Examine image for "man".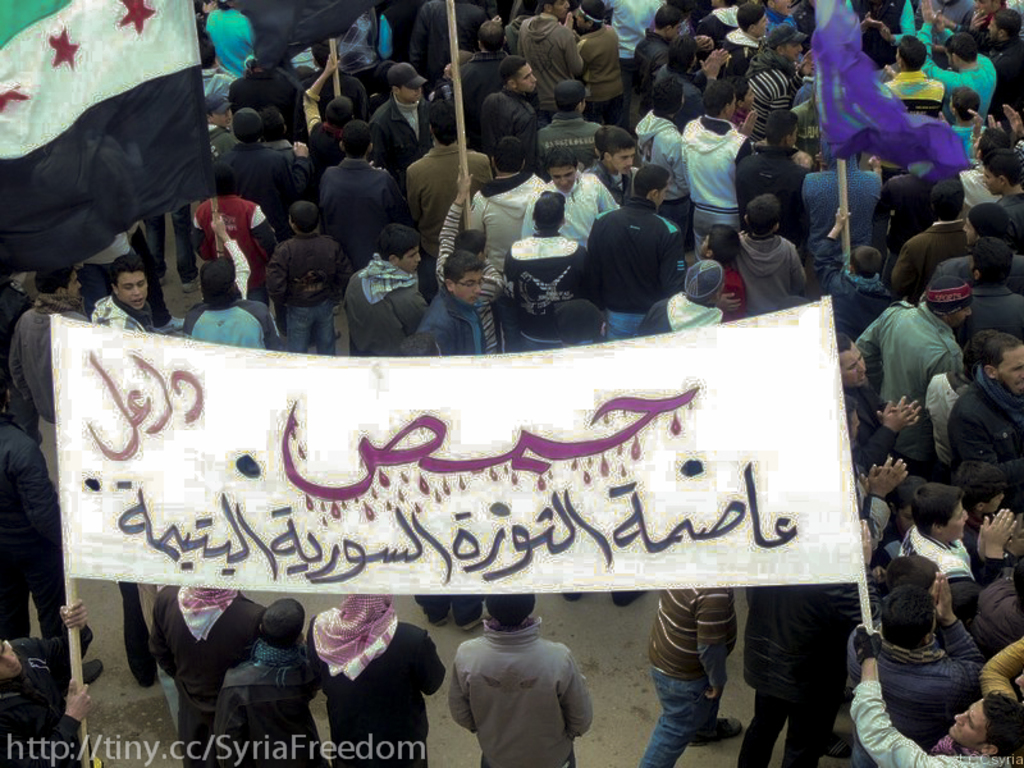
Examination result: box(360, 55, 434, 179).
